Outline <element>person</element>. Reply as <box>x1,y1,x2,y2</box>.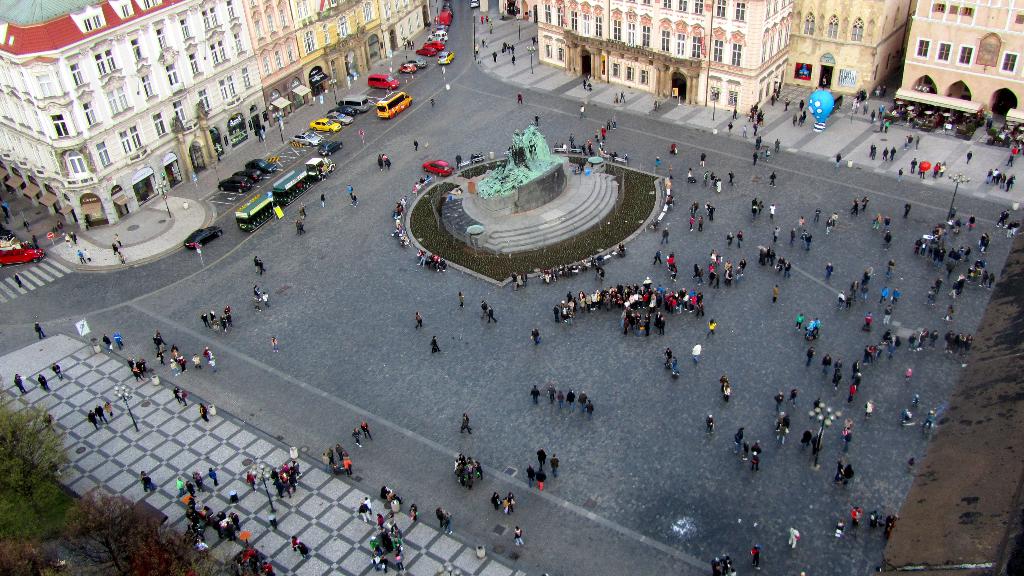
<box>516,92,520,100</box>.
